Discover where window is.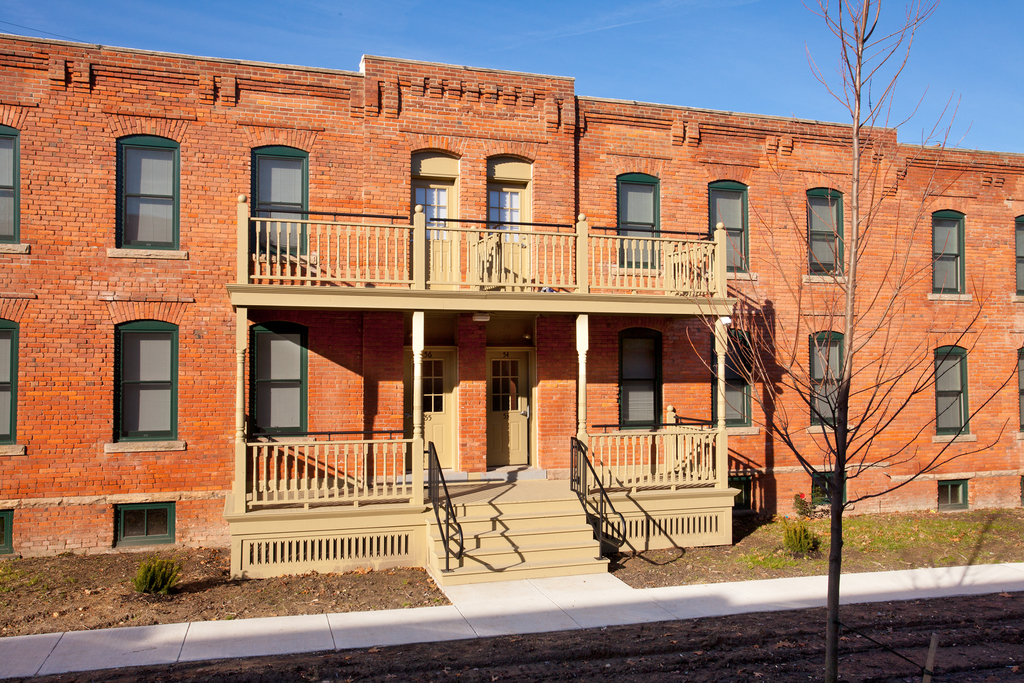
Discovered at [100,109,199,261].
